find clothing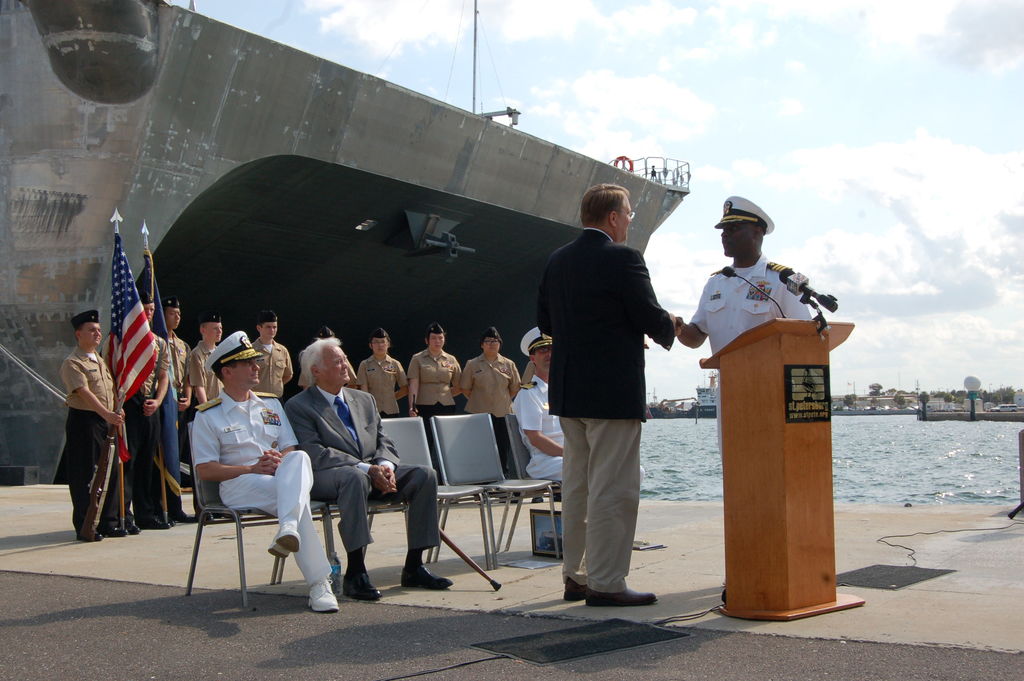
rect(508, 374, 563, 482)
